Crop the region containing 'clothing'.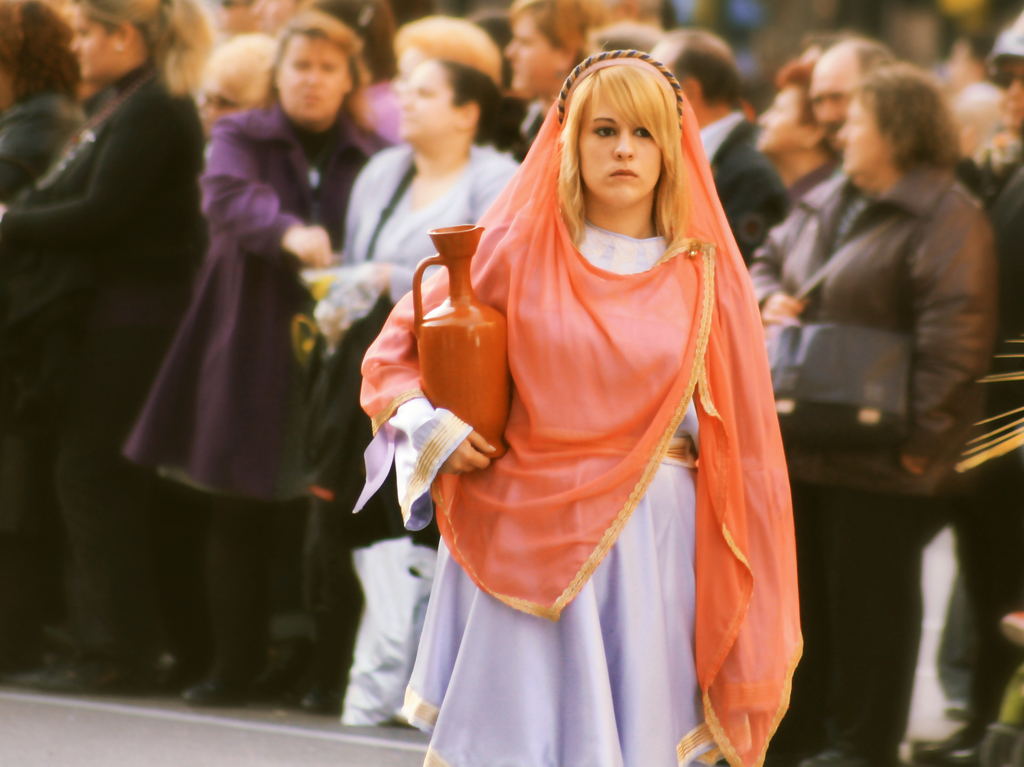
Crop region: detection(115, 49, 363, 667).
